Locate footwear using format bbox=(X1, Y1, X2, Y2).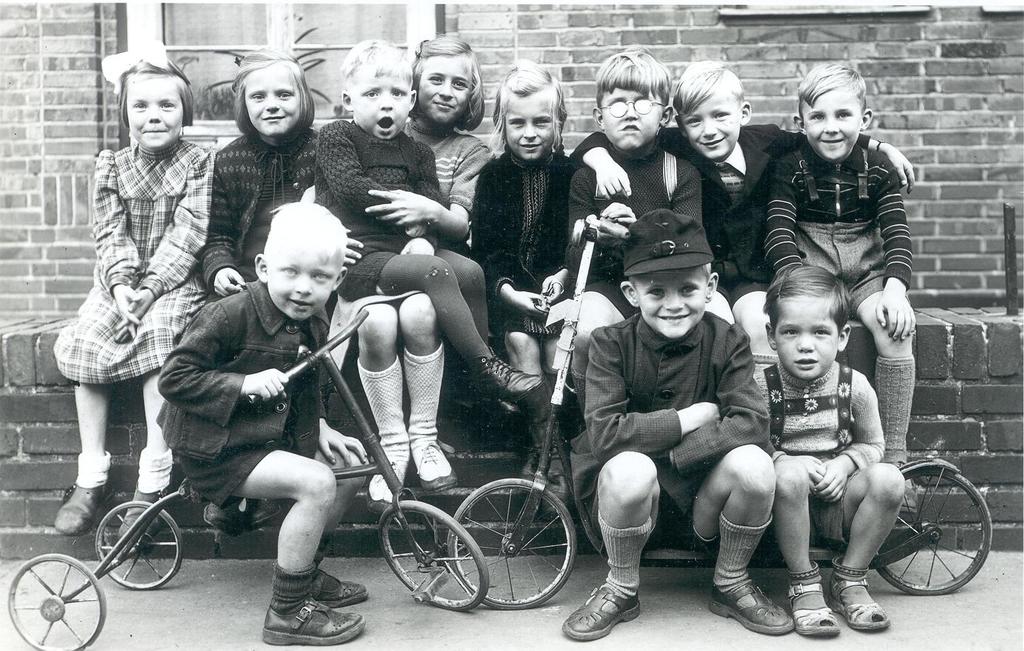
bbox=(206, 498, 255, 535).
